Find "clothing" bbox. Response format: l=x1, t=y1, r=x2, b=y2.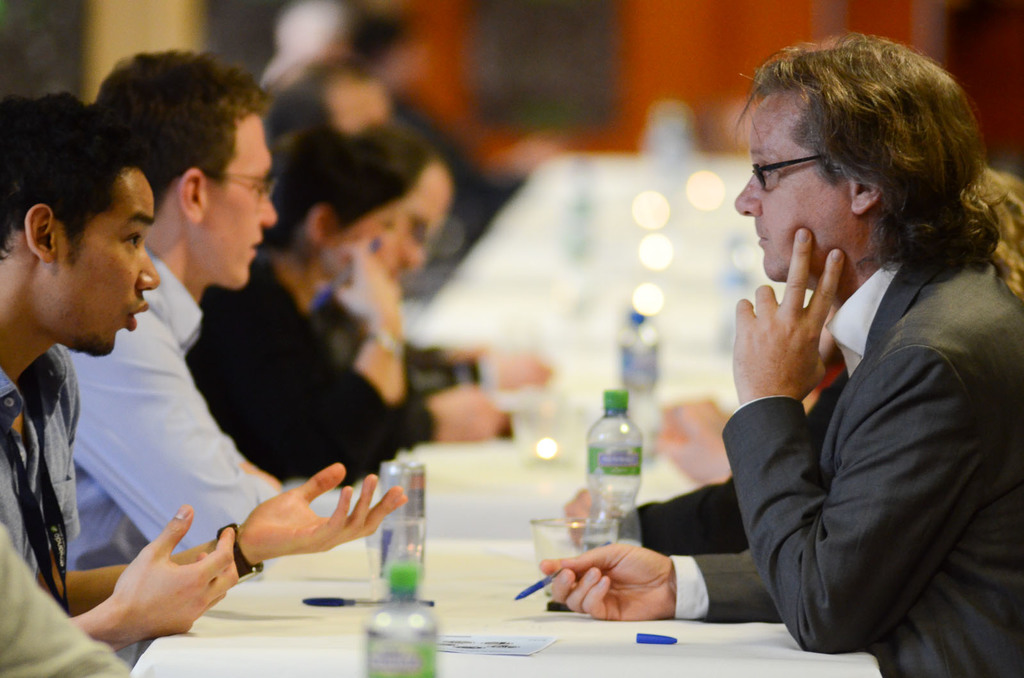
l=187, t=253, r=407, b=485.
